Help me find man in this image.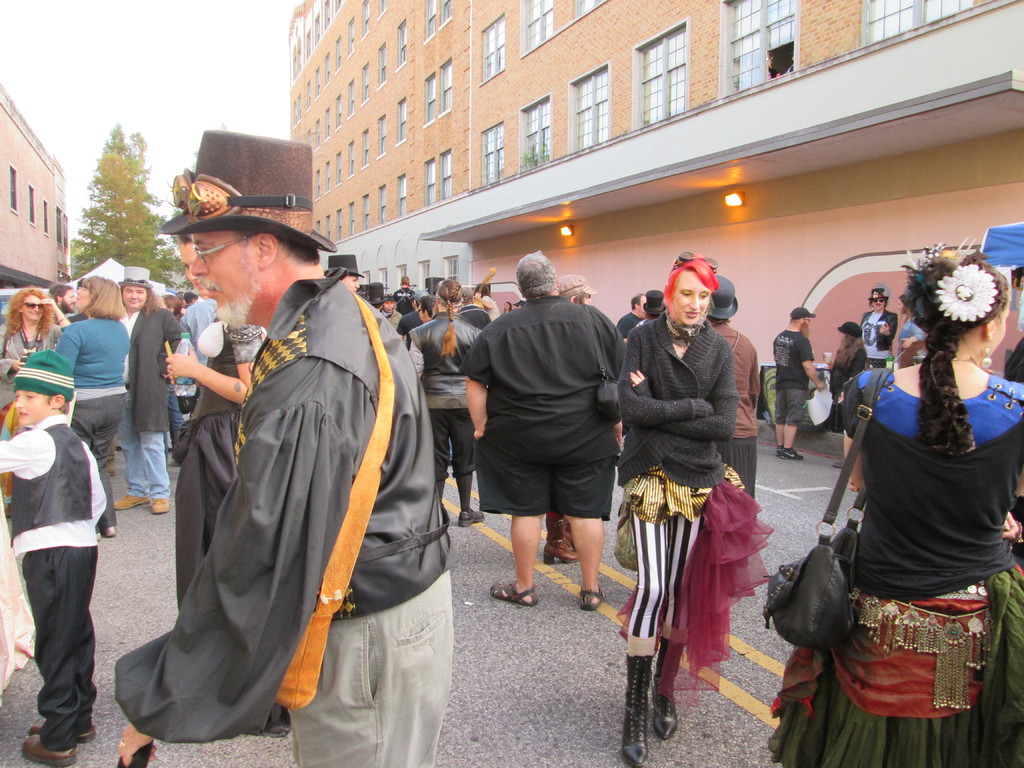
Found it: {"left": 856, "top": 287, "right": 902, "bottom": 369}.
